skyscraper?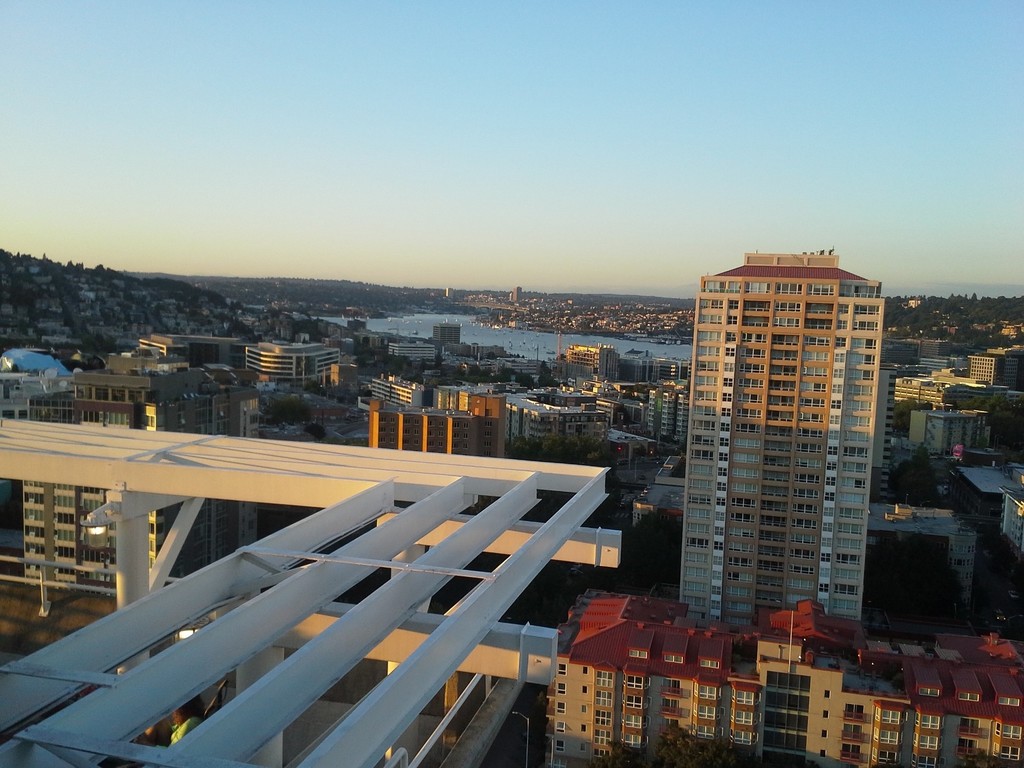
bbox=[955, 350, 1001, 388]
